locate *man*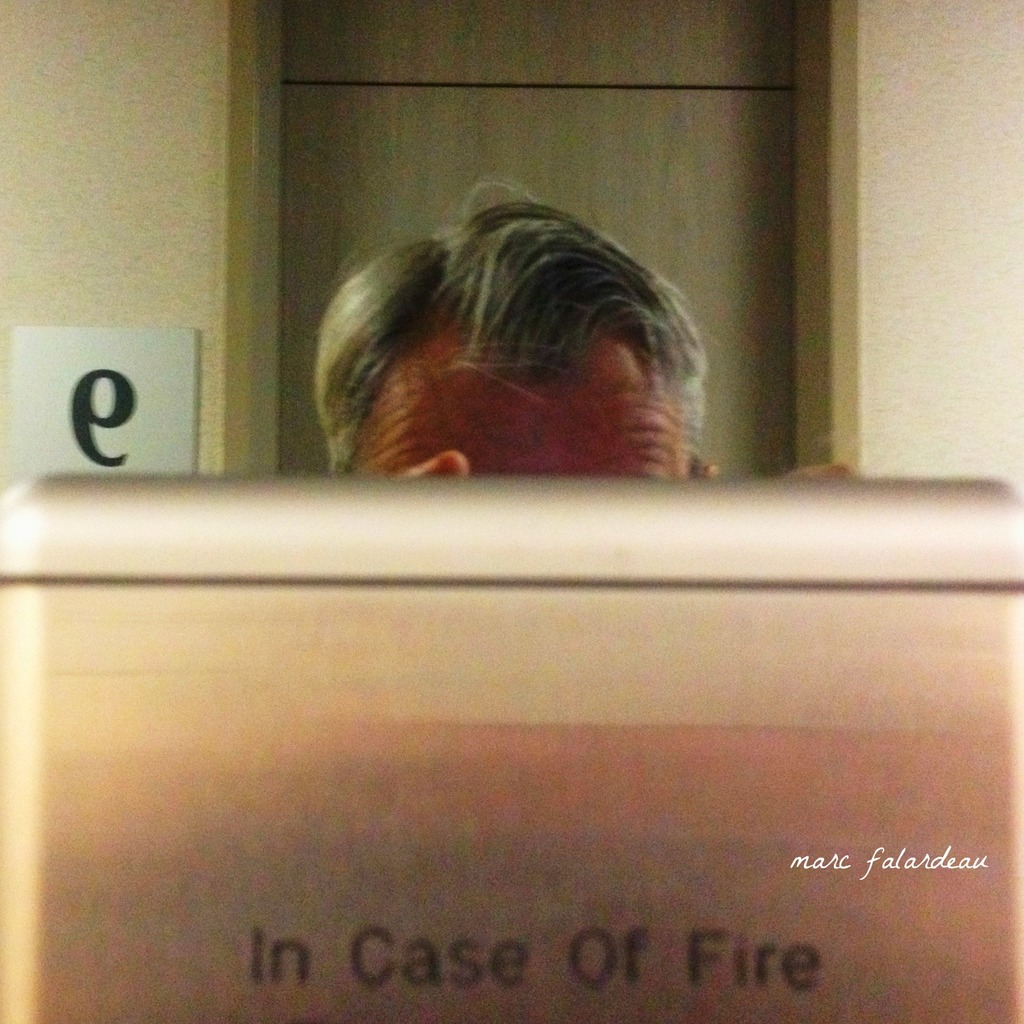
select_region(218, 202, 813, 548)
